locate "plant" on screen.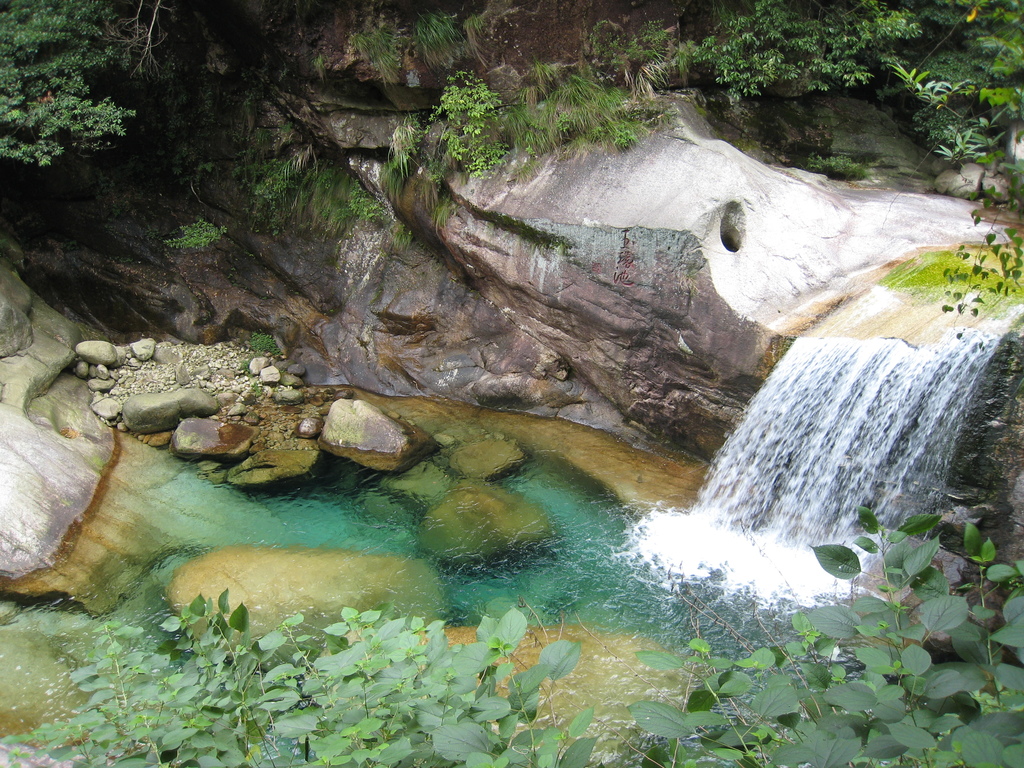
On screen at [x1=241, y1=358, x2=251, y2=375].
